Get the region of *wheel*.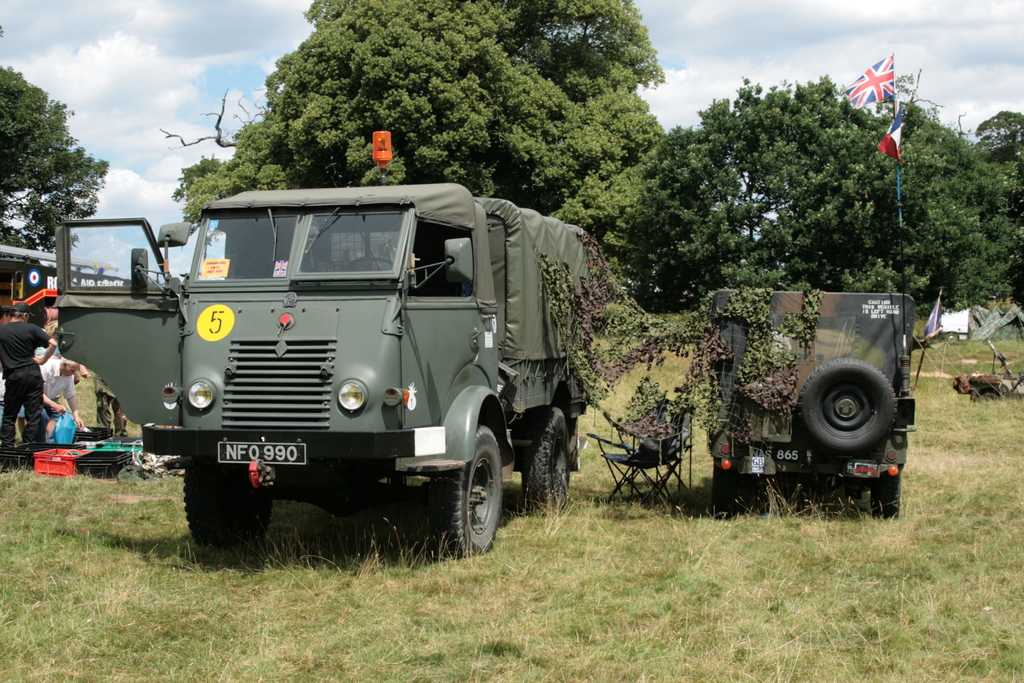
detection(717, 460, 747, 518).
